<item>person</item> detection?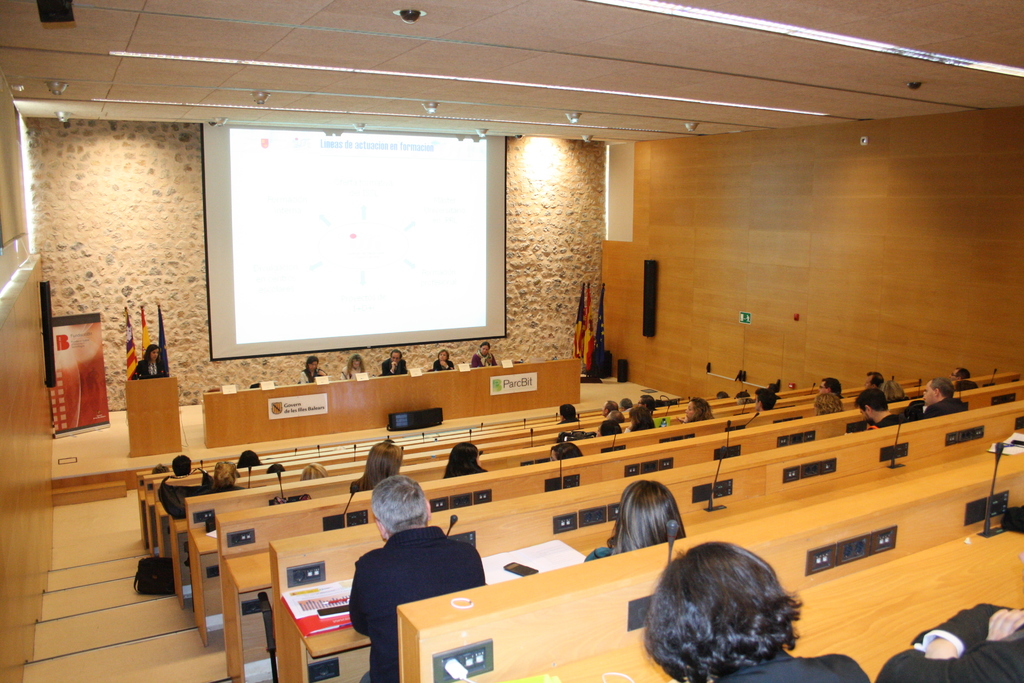
350:439:406:490
